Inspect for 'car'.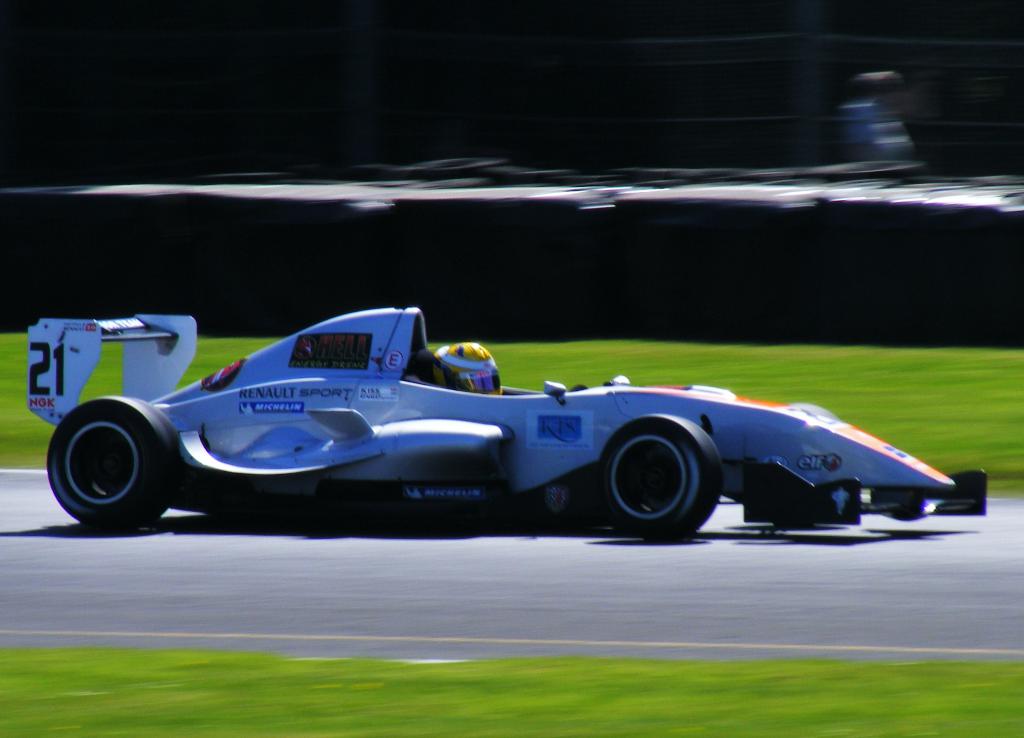
Inspection: 24:296:991:554.
